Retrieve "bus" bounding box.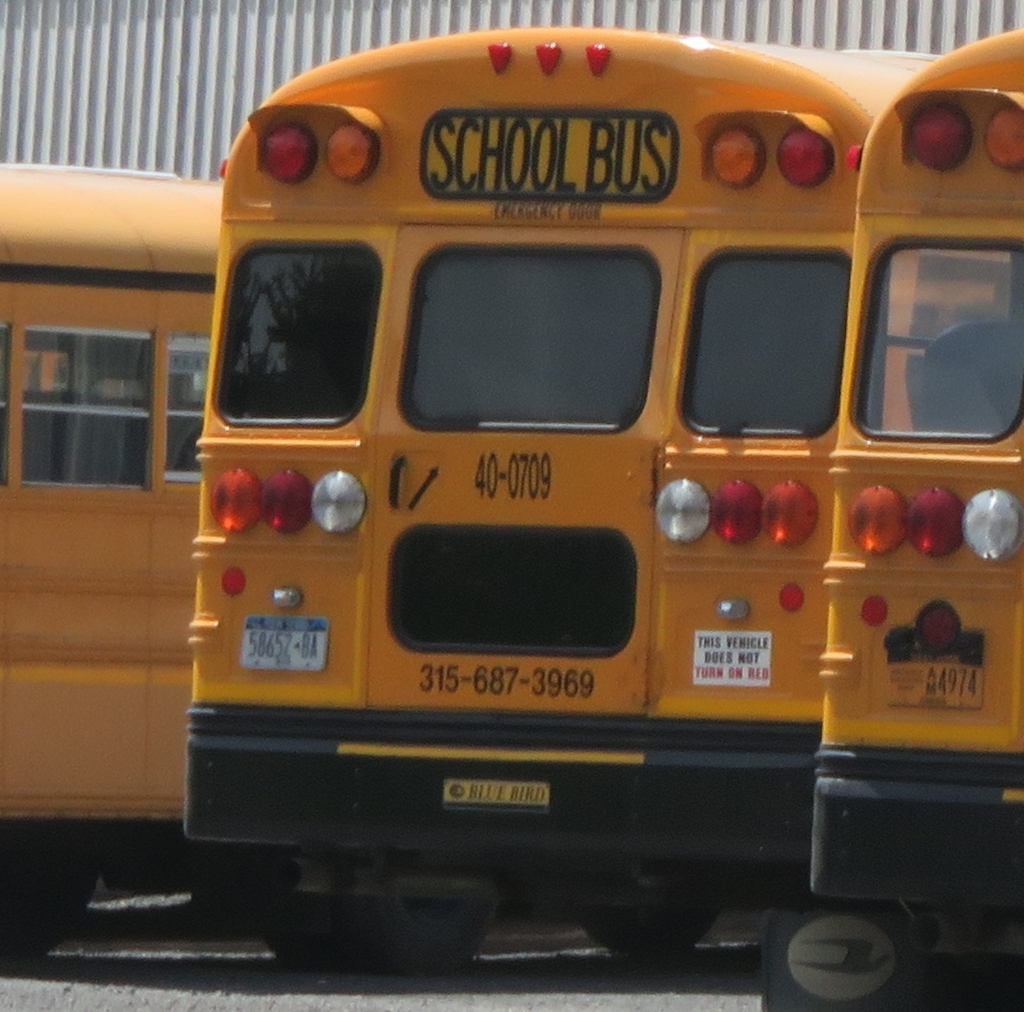
Bounding box: (left=812, top=17, right=1023, bottom=912).
